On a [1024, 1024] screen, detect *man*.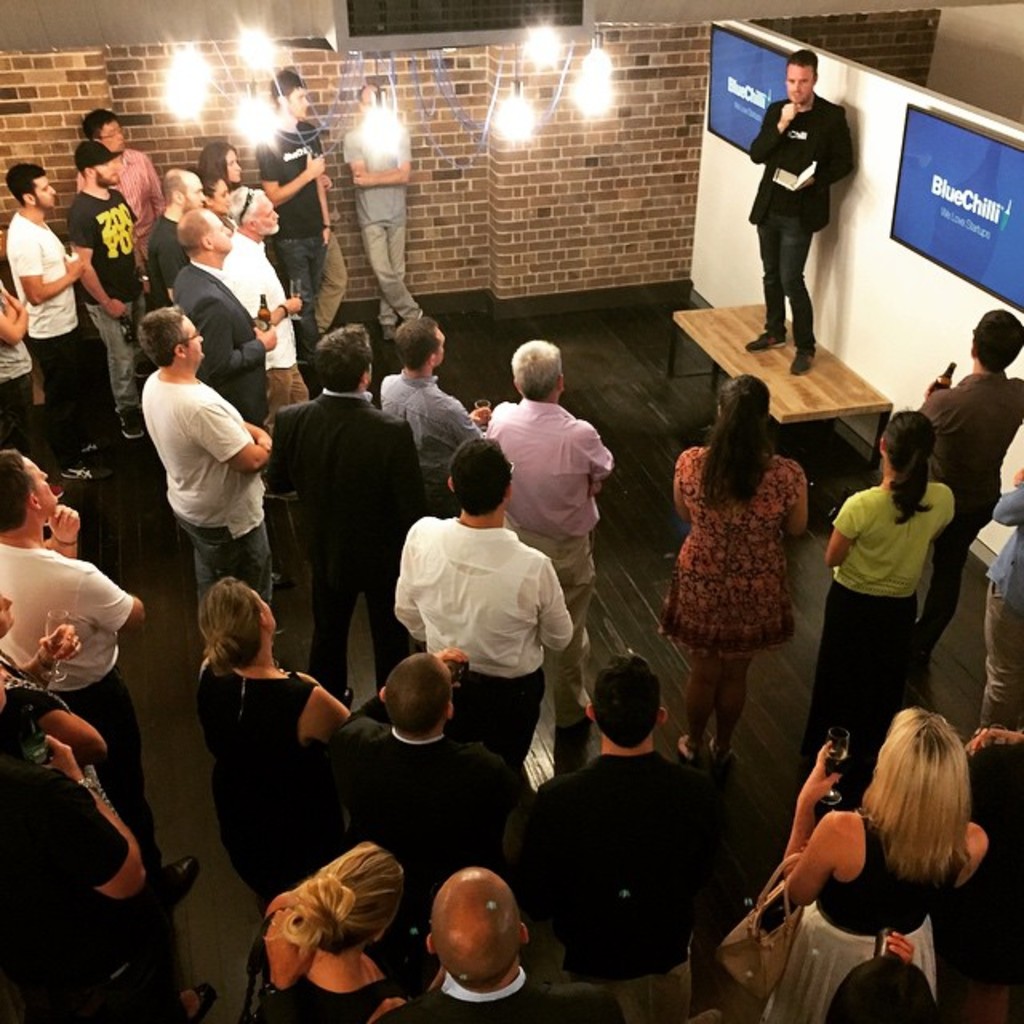
left=133, top=299, right=278, bottom=630.
